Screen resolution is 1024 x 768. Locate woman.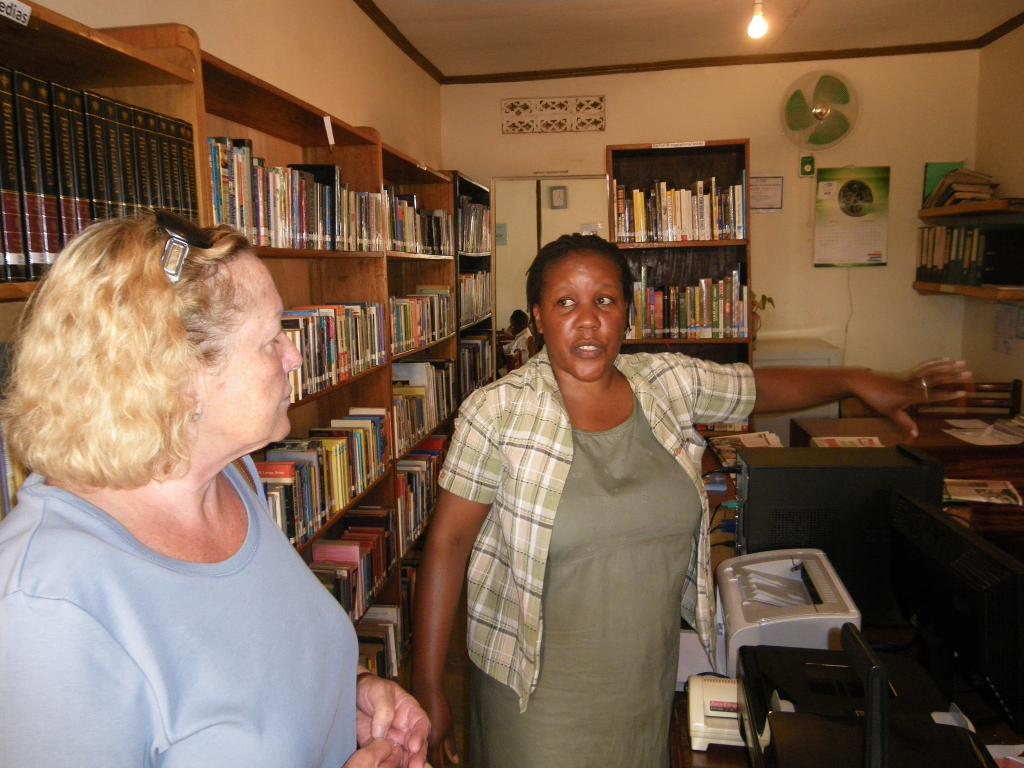
[left=0, top=212, right=430, bottom=767].
